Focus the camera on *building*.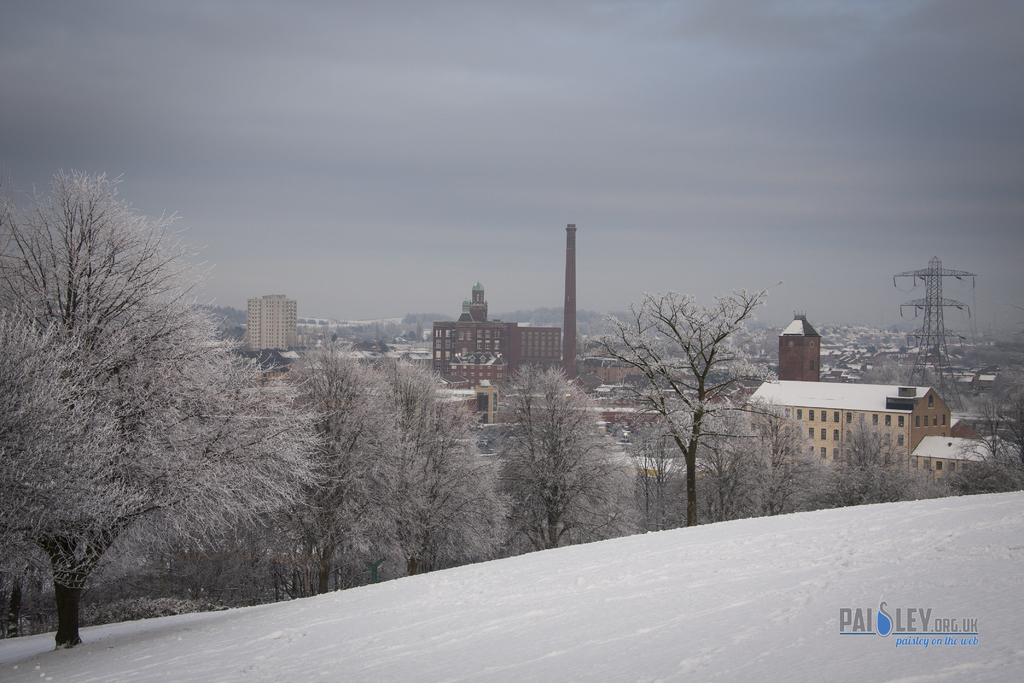
Focus region: [x1=774, y1=315, x2=822, y2=375].
